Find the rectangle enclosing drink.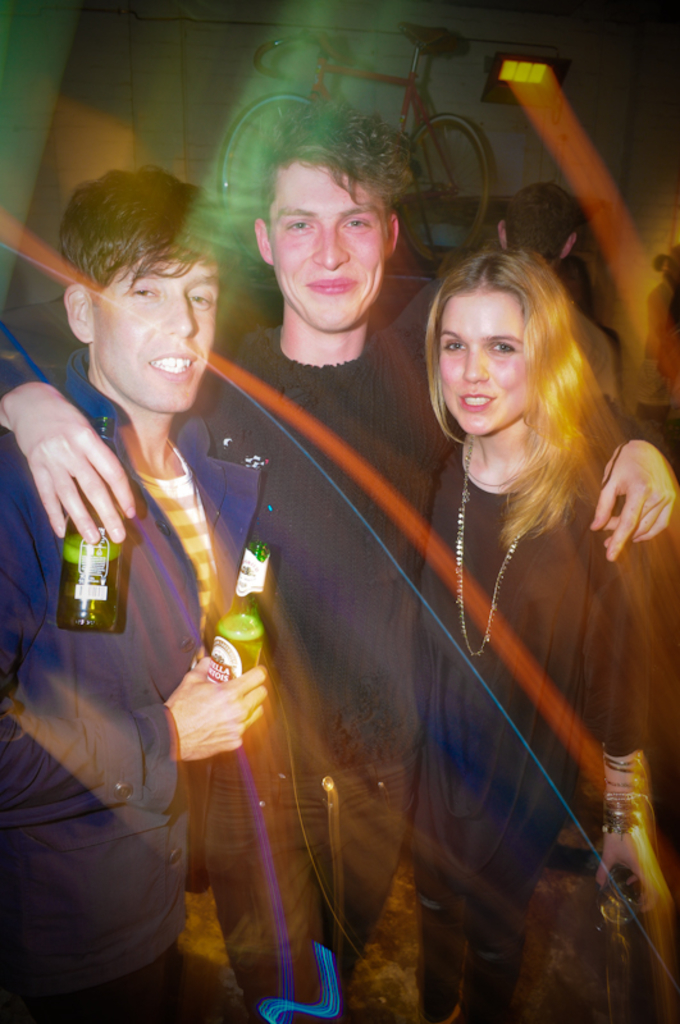
box=[60, 522, 150, 645].
